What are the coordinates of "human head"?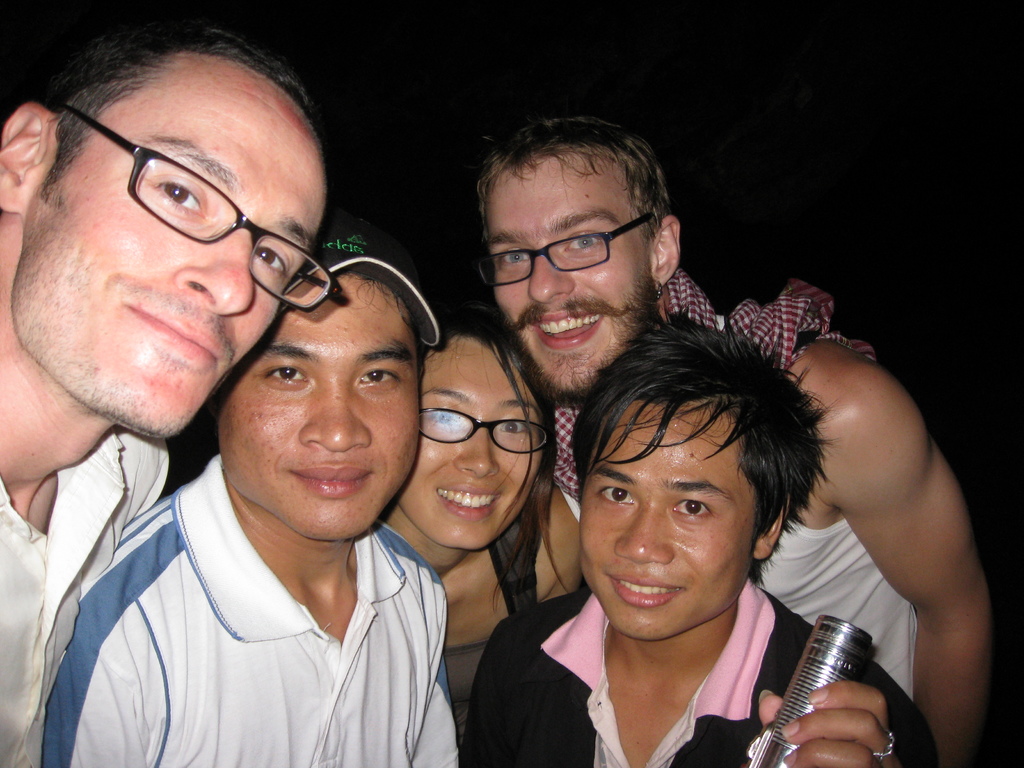
Rect(479, 114, 682, 399).
